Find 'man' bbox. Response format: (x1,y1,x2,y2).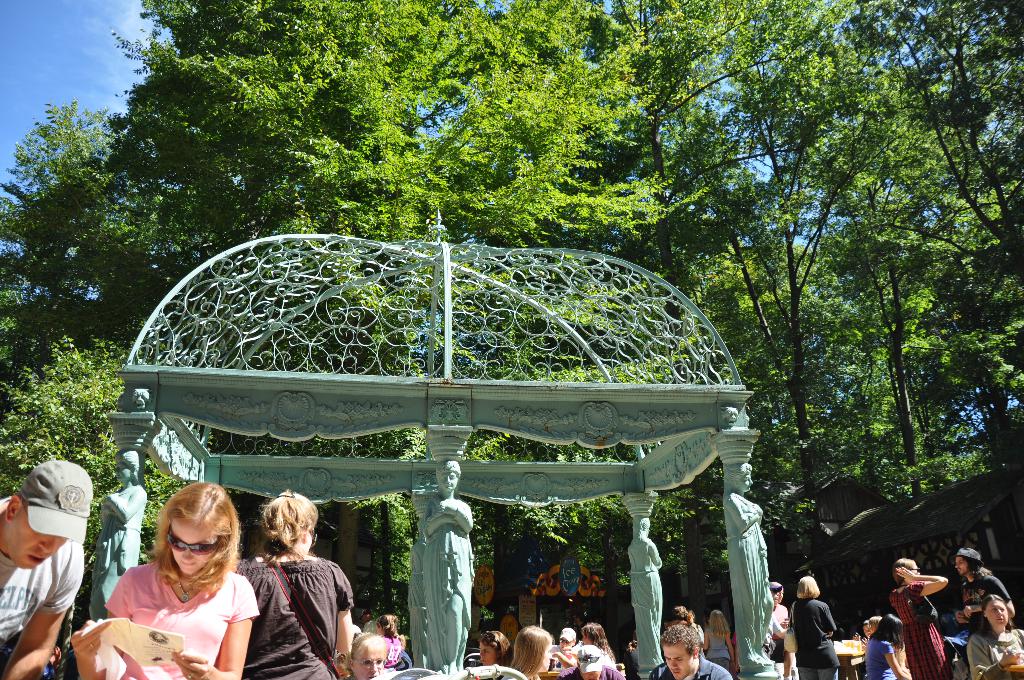
(7,451,91,674).
